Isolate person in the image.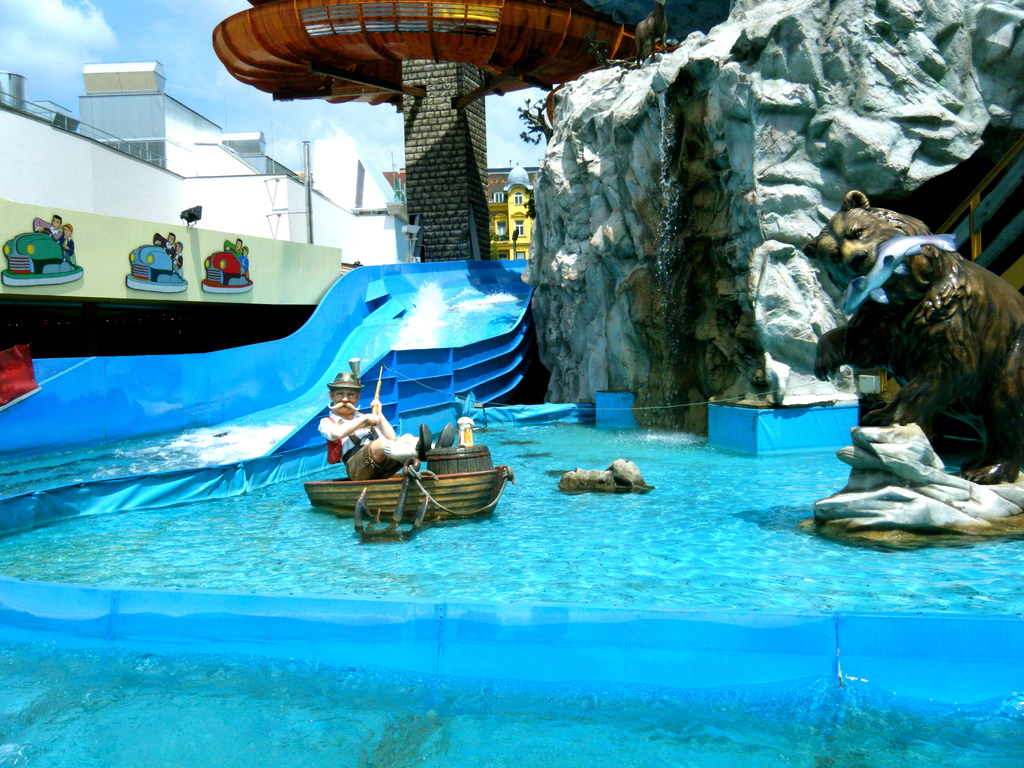
Isolated region: [left=236, top=243, right=252, bottom=280].
